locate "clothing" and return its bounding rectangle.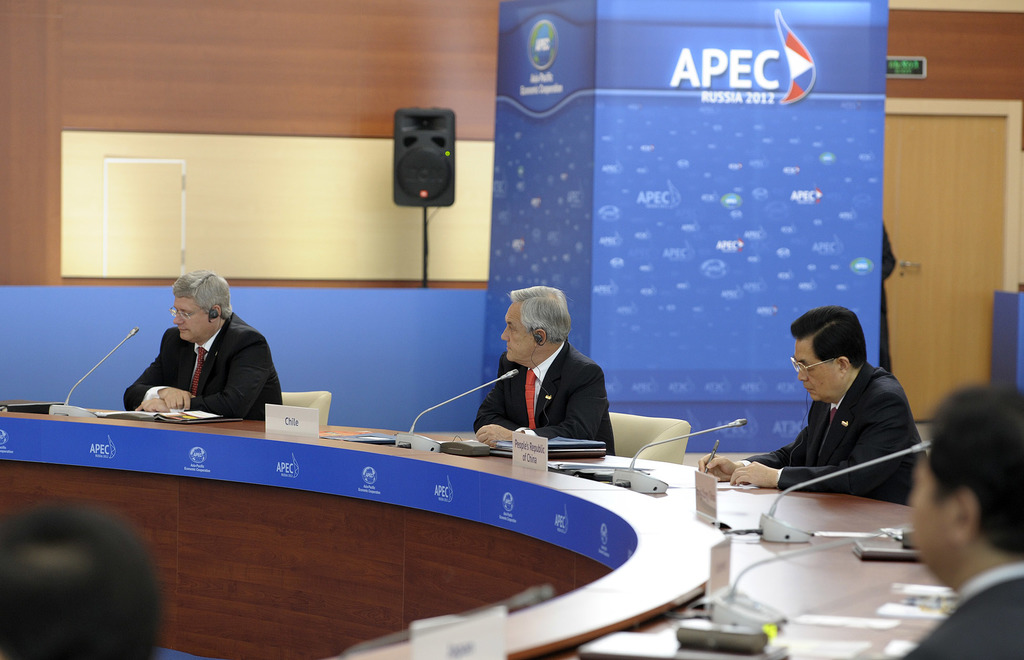
locate(740, 359, 929, 507).
